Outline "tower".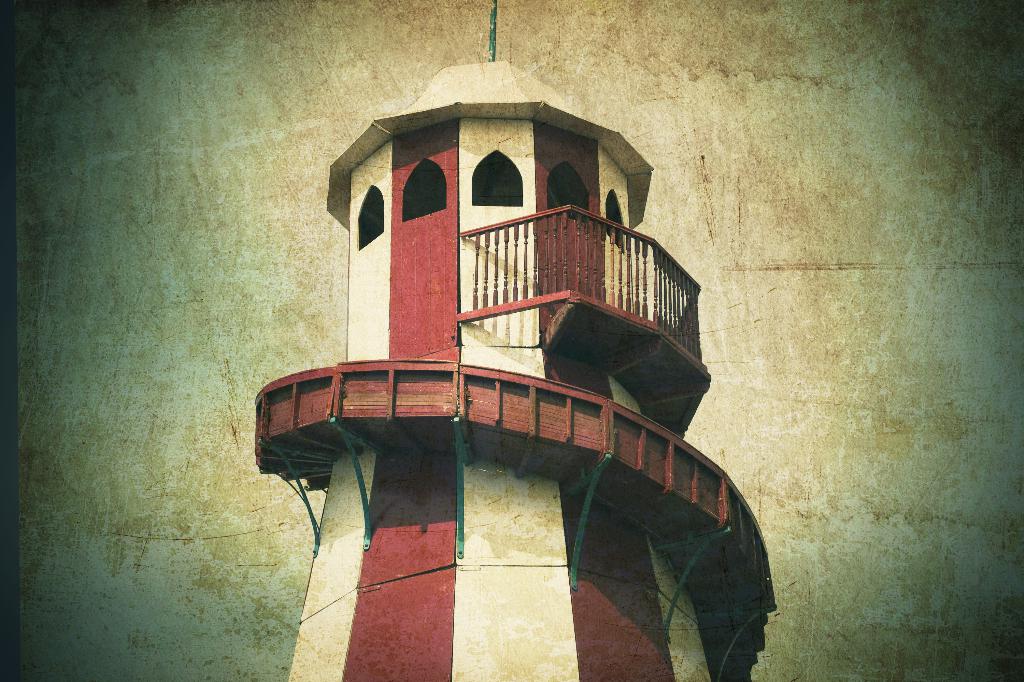
Outline: [272,62,739,616].
